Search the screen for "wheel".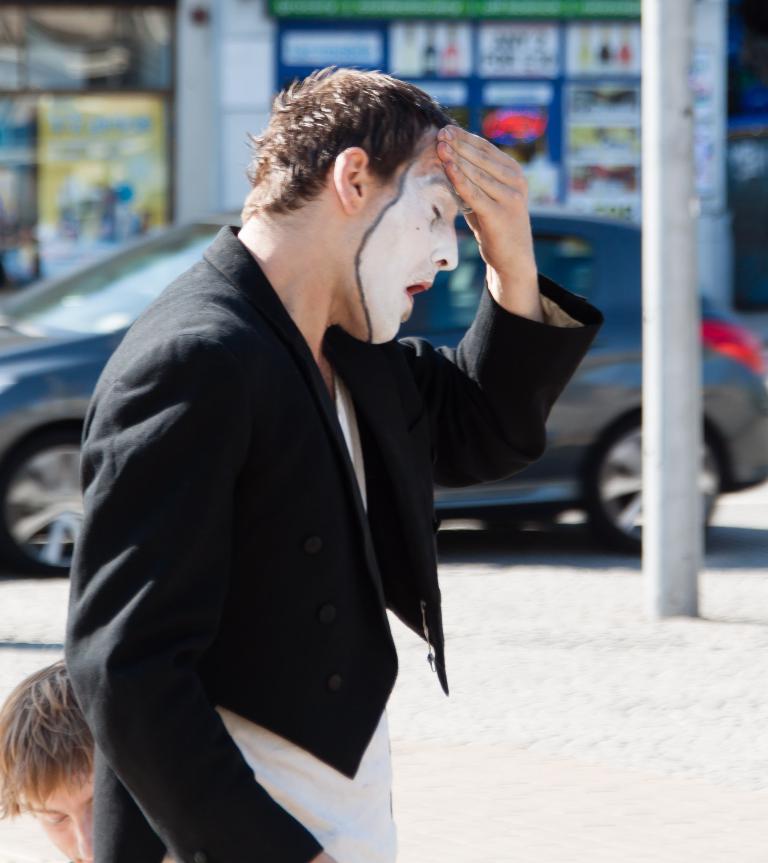
Found at x1=0 y1=428 x2=79 y2=582.
